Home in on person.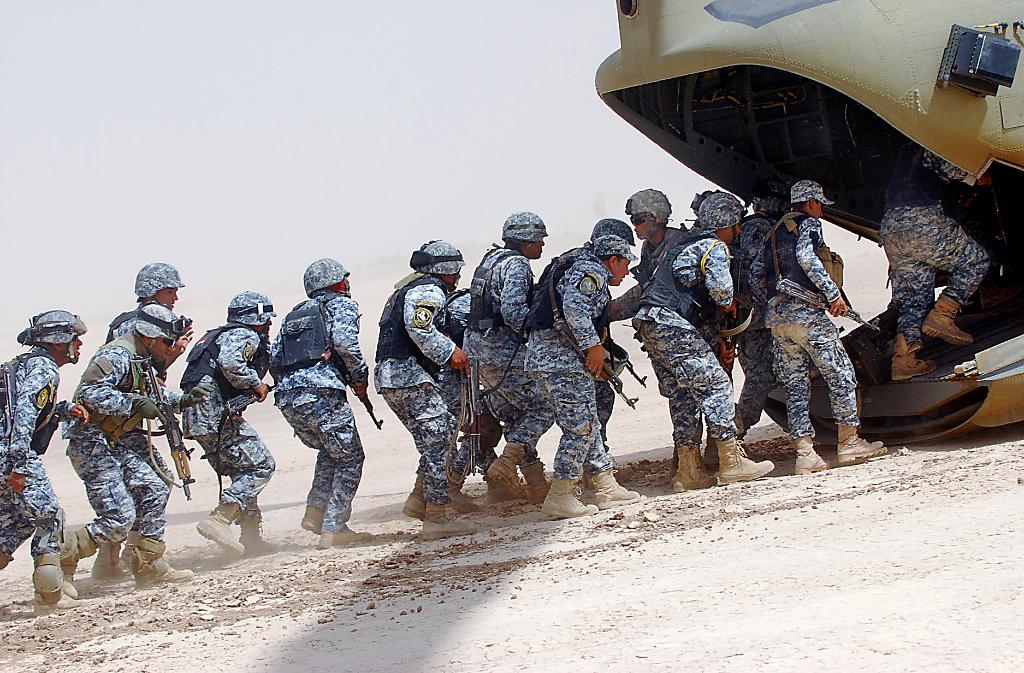
Homed in at [0,305,102,612].
